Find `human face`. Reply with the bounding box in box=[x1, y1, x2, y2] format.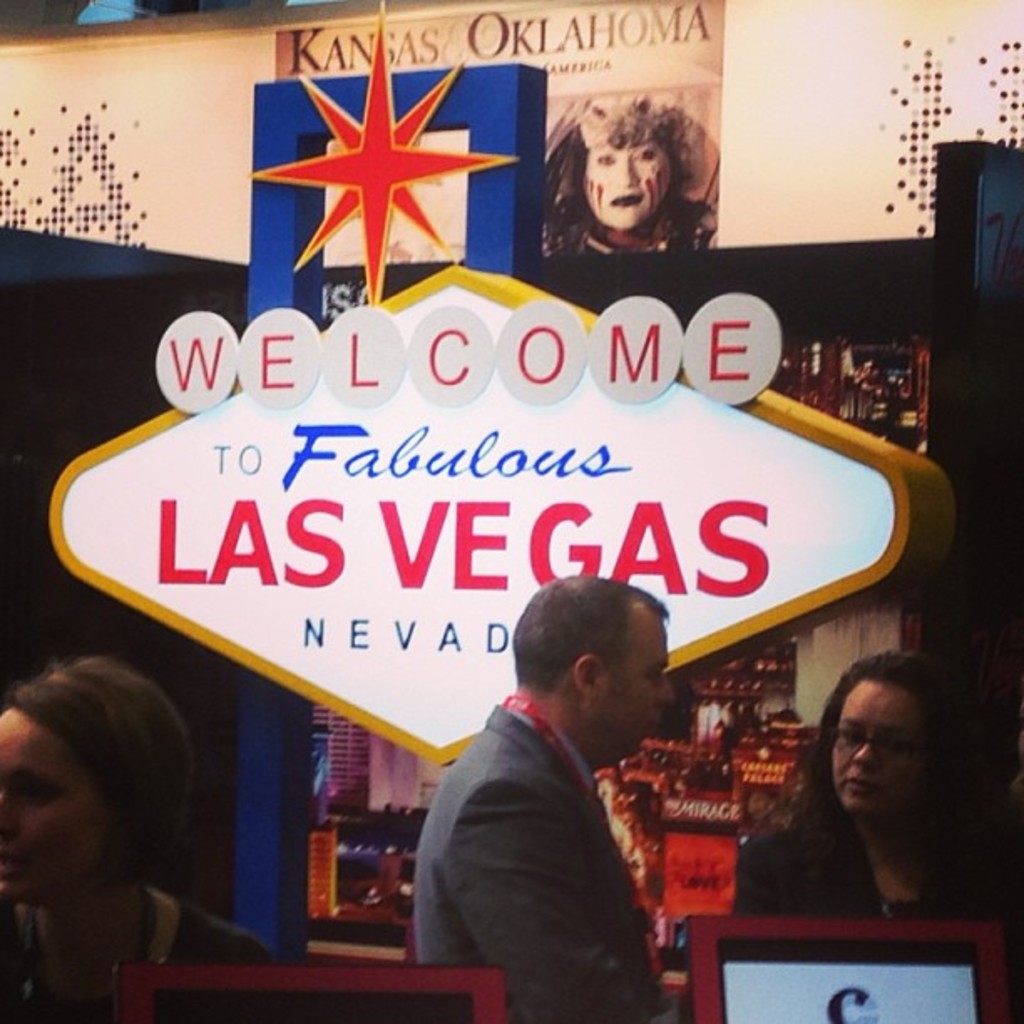
box=[0, 713, 100, 907].
